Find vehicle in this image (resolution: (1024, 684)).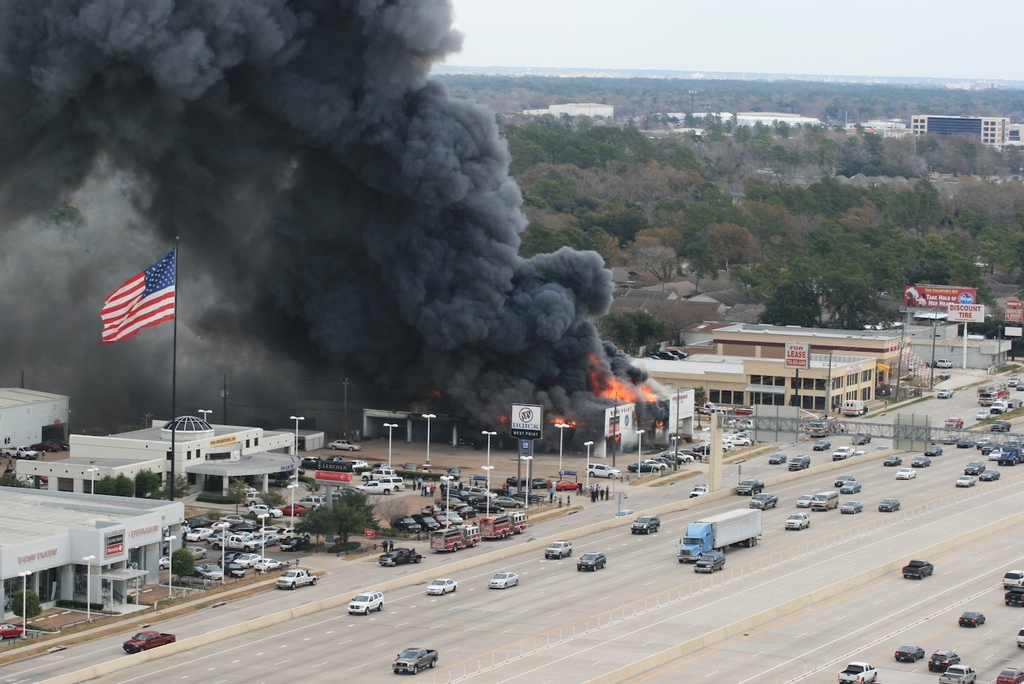
l=895, t=639, r=925, b=660.
